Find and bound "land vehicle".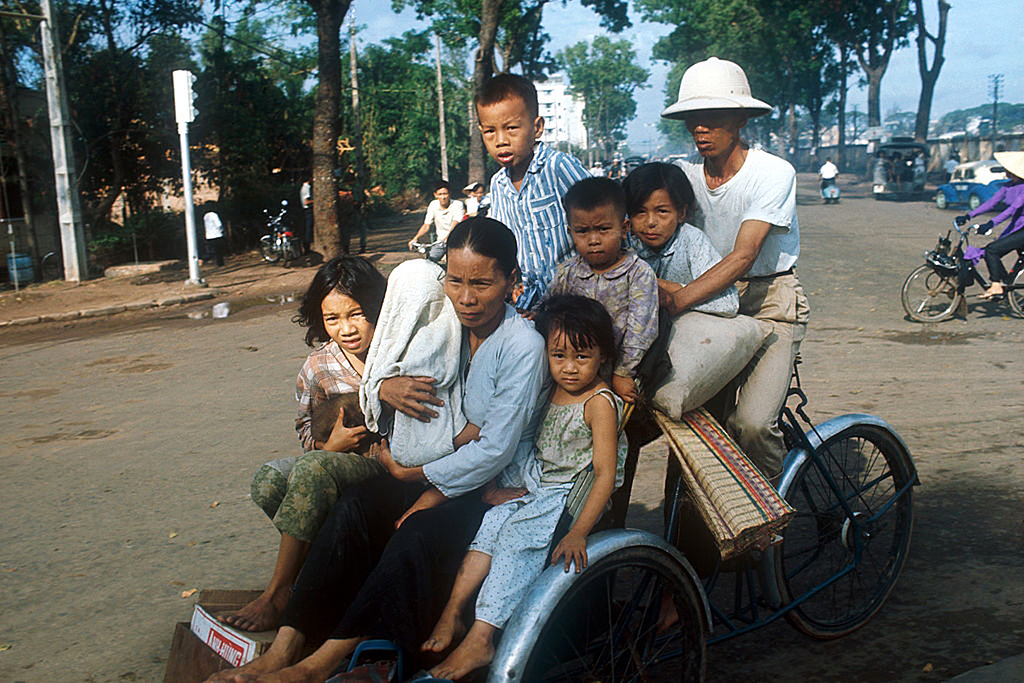
Bound: x1=818 y1=177 x2=842 y2=205.
